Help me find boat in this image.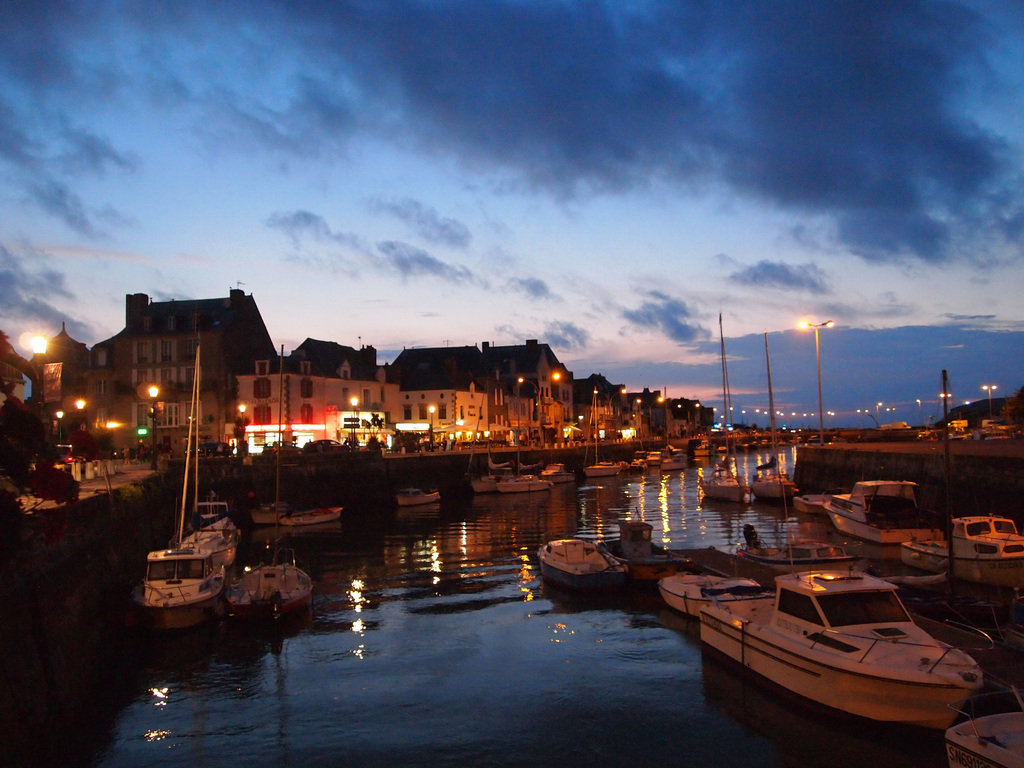
Found it: x1=220, y1=348, x2=310, y2=626.
